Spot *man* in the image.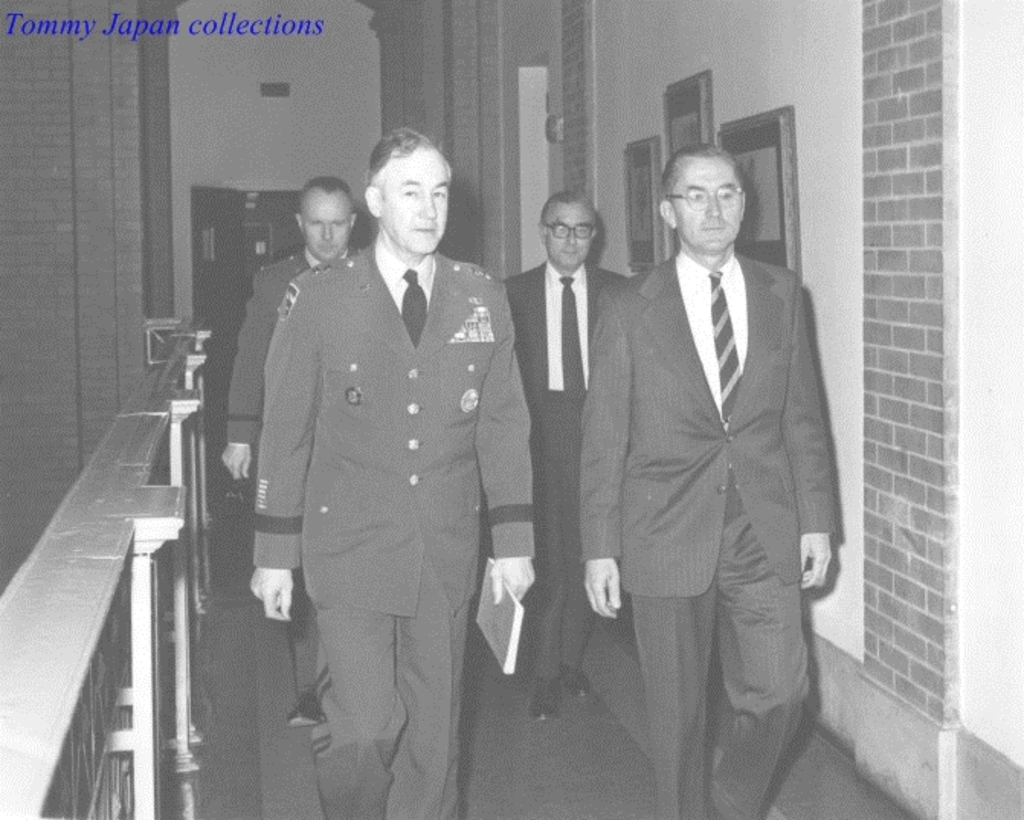
*man* found at {"x1": 560, "y1": 108, "x2": 849, "y2": 811}.
